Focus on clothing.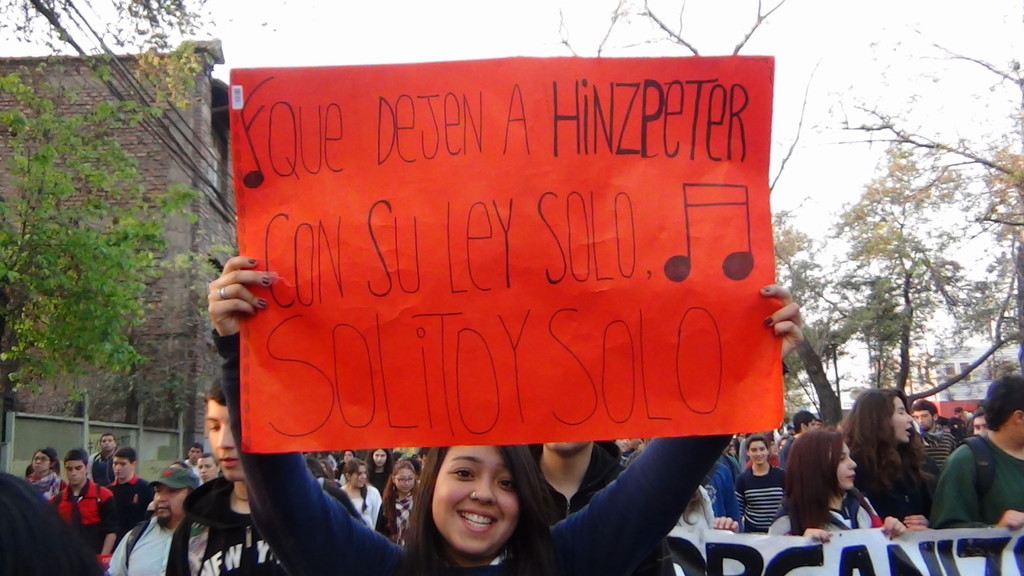
Focused at 202, 327, 795, 575.
